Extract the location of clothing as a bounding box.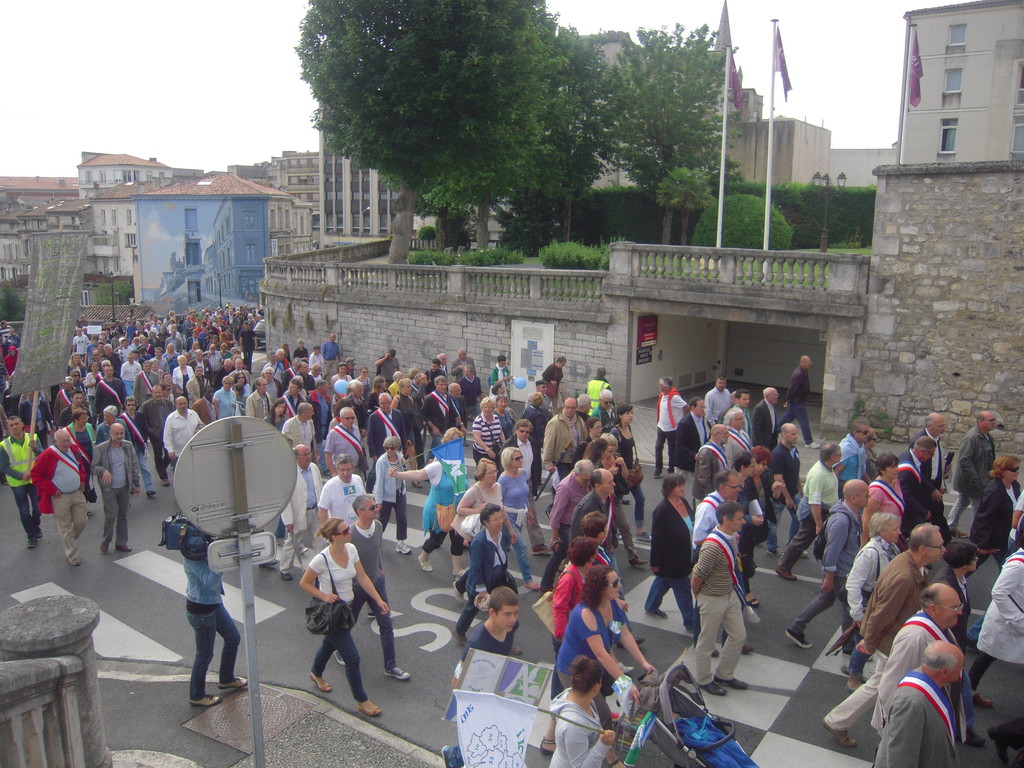
locate(691, 436, 726, 499).
